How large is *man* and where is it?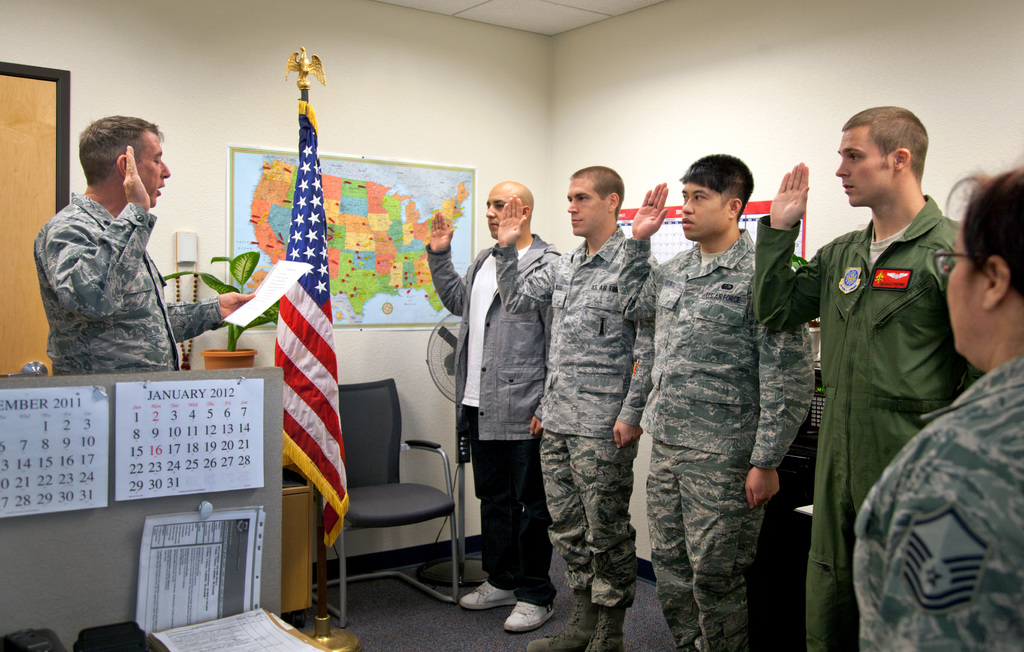
Bounding box: <bbox>426, 180, 577, 634</bbox>.
